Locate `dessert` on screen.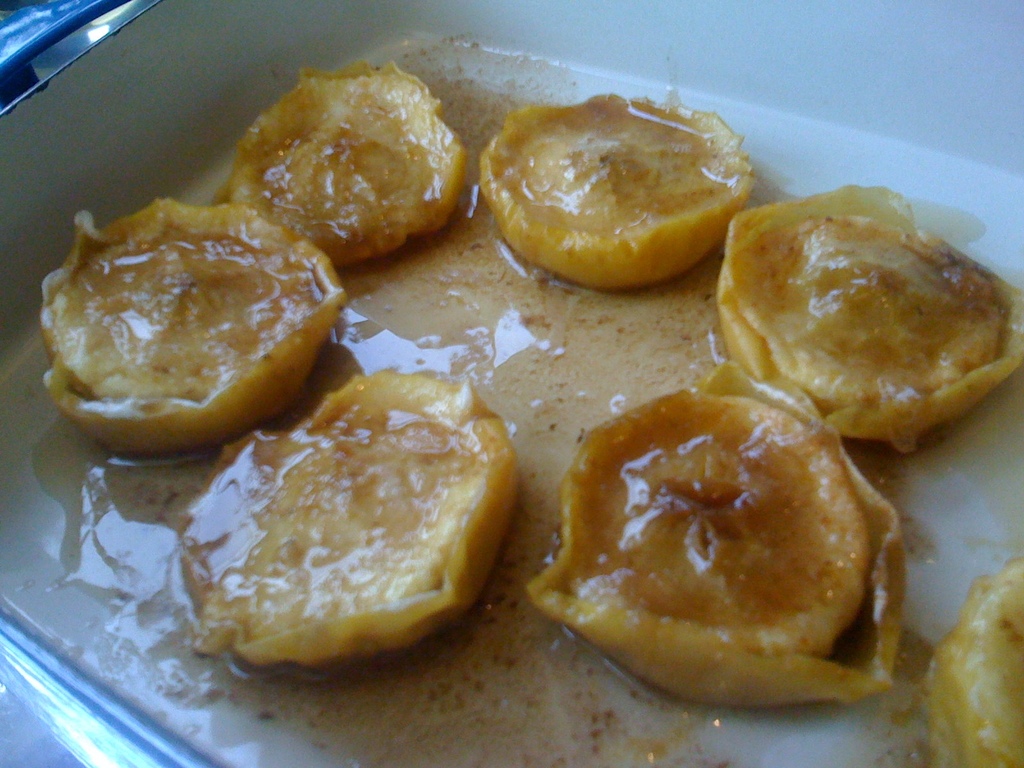
On screen at BBox(924, 556, 1023, 767).
